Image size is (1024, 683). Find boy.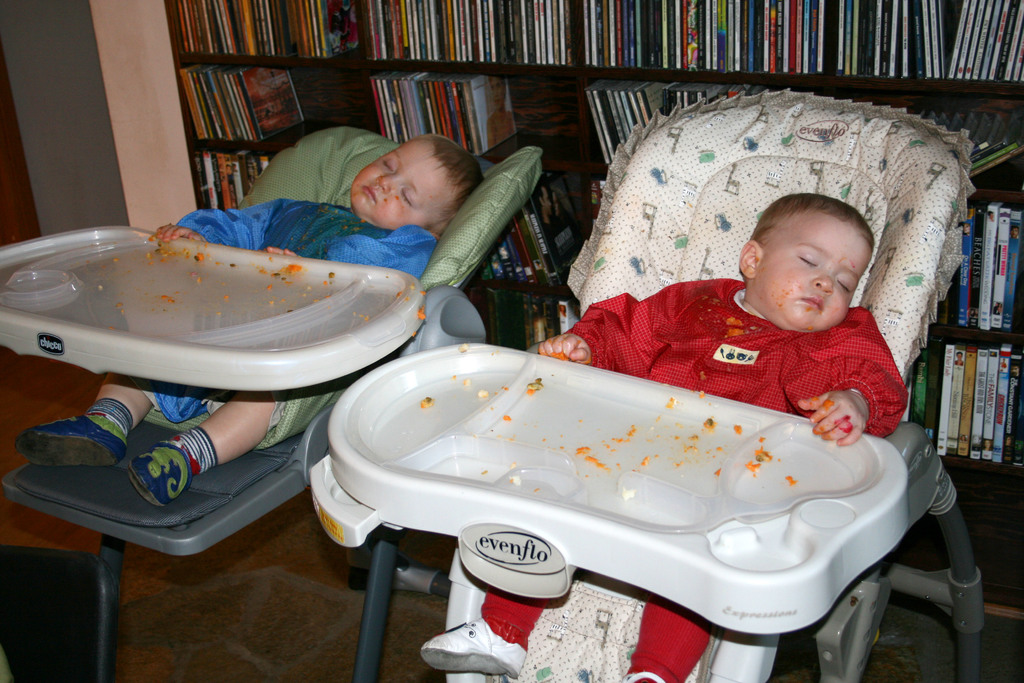
rect(15, 134, 484, 510).
